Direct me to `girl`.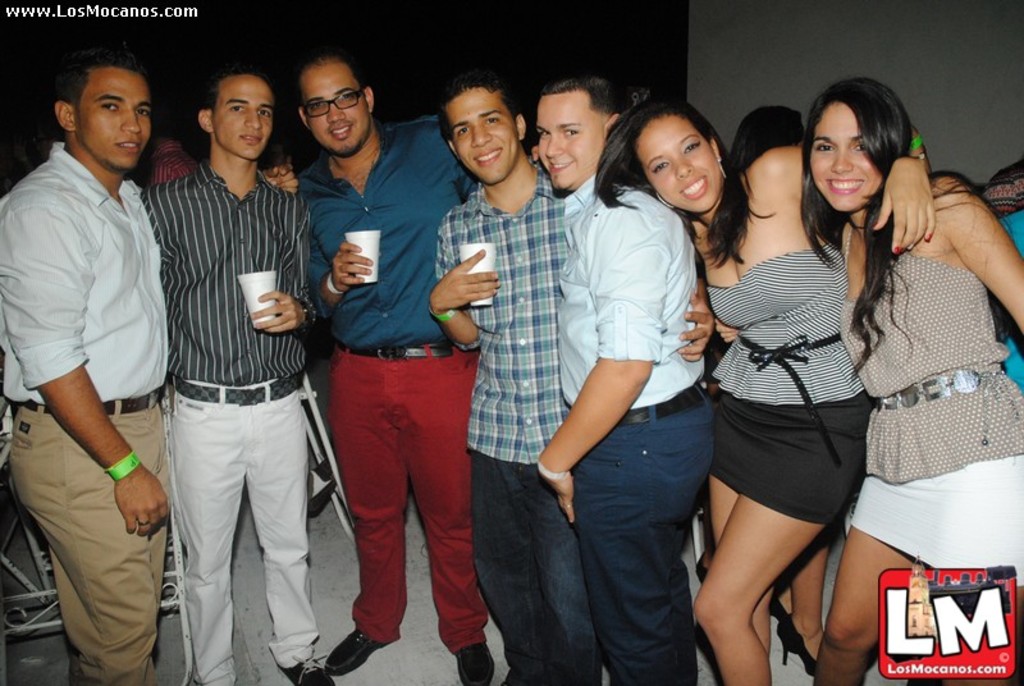
Direction: x1=595 y1=101 x2=942 y2=685.
